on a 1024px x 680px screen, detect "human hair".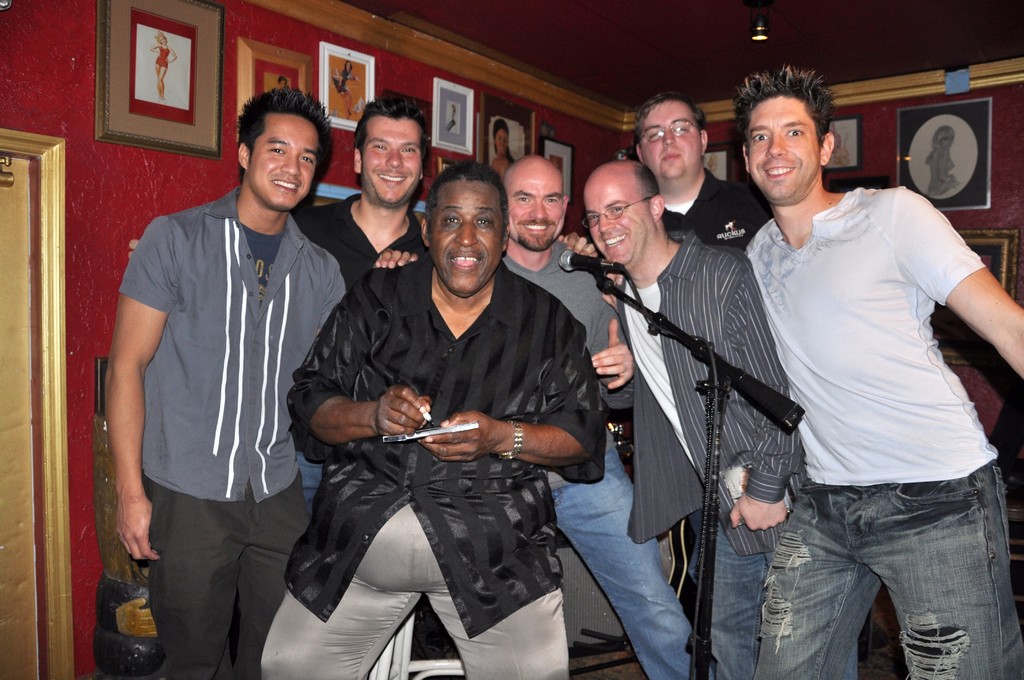
BBox(154, 28, 167, 44).
